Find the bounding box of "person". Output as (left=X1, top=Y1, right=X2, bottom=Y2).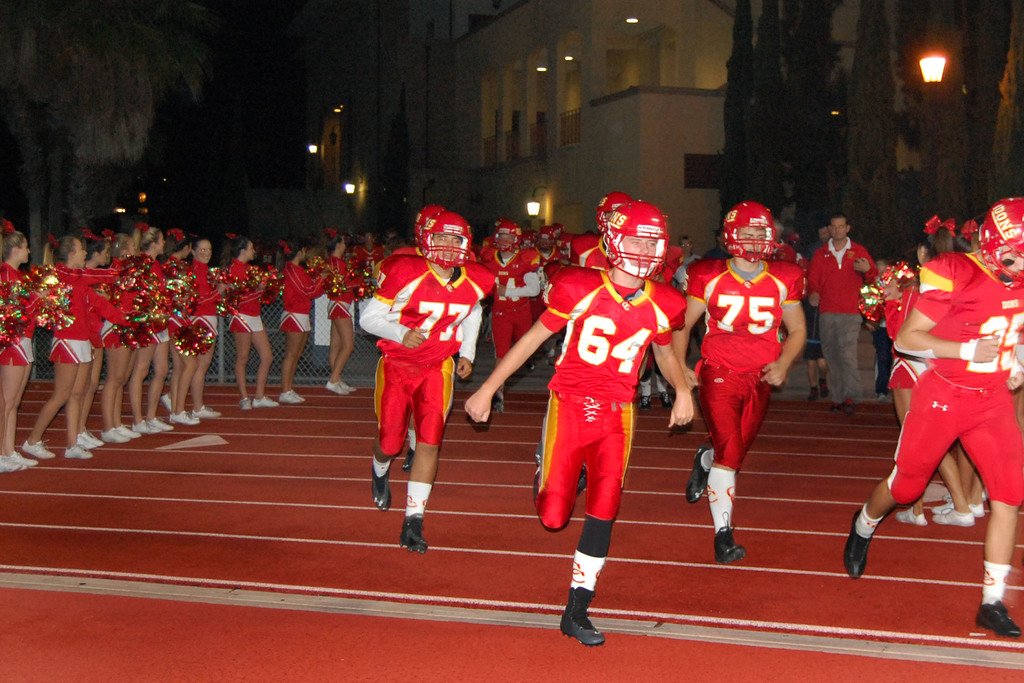
(left=801, top=215, right=883, bottom=406).
